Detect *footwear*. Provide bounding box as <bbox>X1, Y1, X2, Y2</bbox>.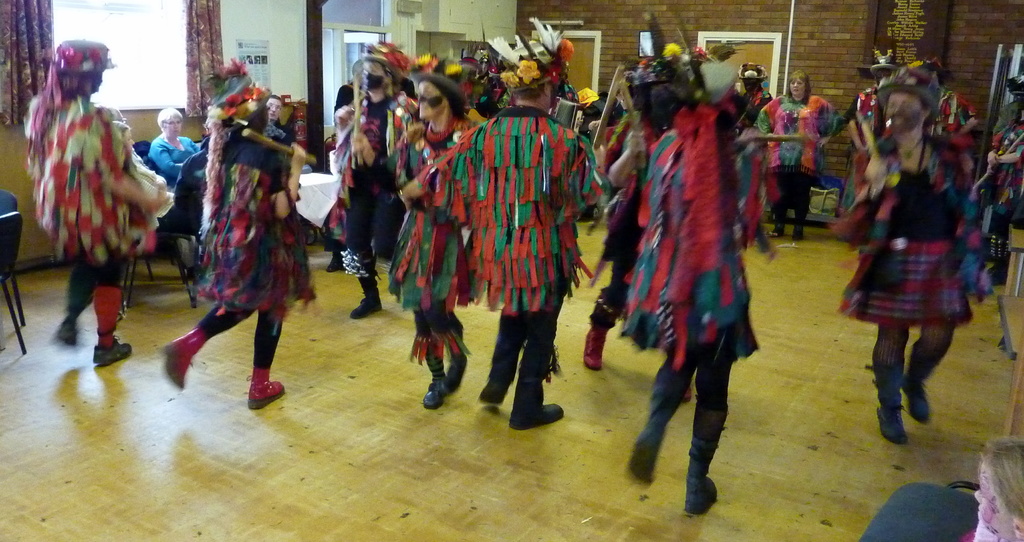
<bbox>153, 309, 203, 390</bbox>.
